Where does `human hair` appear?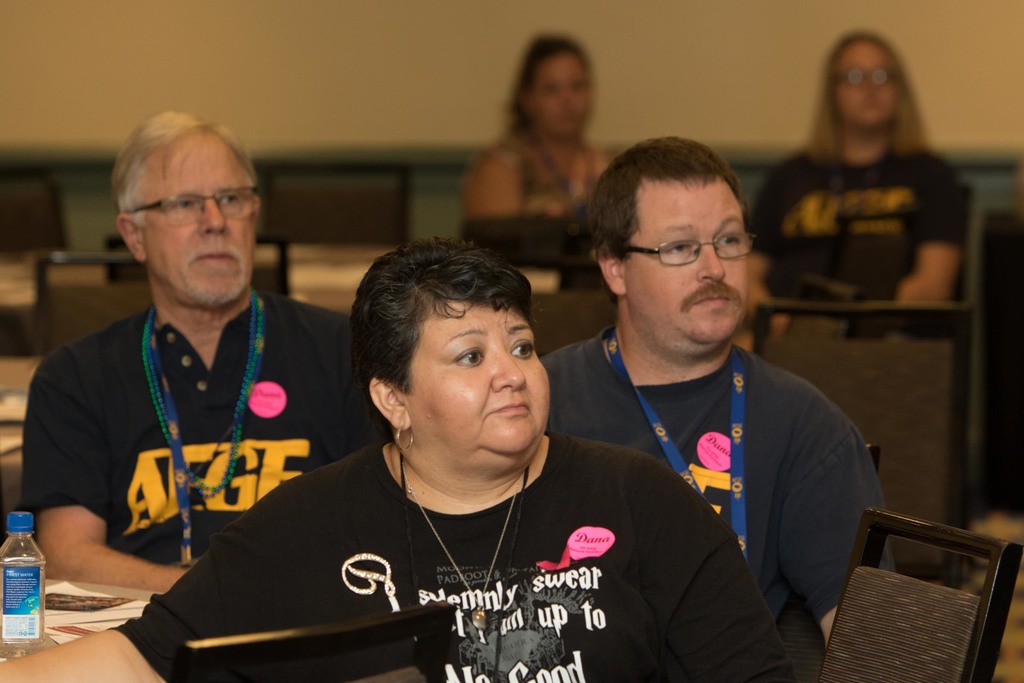
Appears at box=[592, 135, 771, 288].
